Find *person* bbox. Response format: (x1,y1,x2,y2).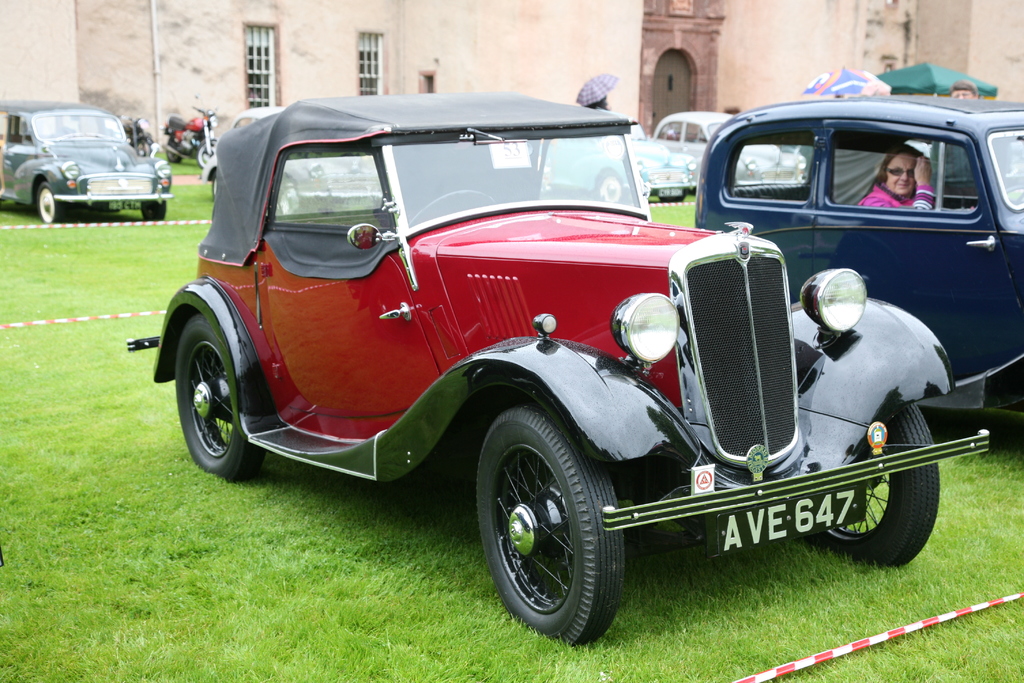
(855,145,941,210).
